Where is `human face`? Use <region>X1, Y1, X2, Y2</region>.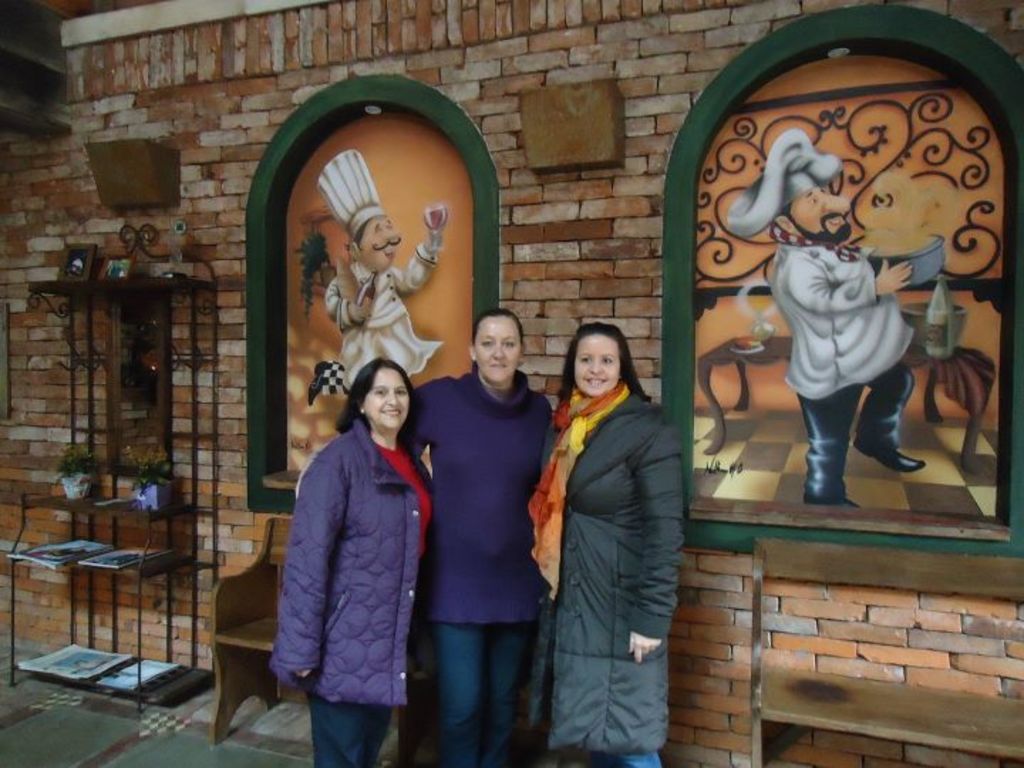
<region>566, 333, 619, 398</region>.
